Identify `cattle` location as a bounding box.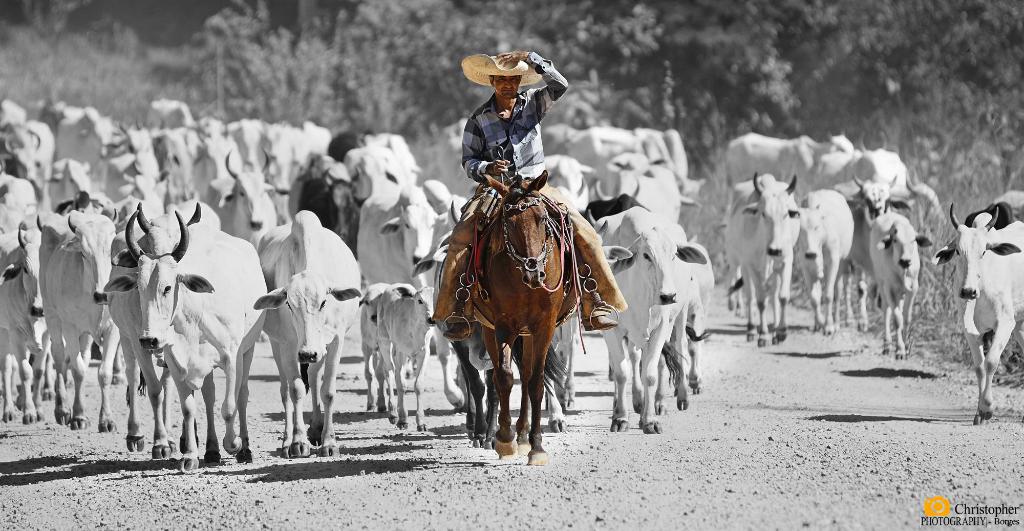
box(259, 206, 362, 457).
